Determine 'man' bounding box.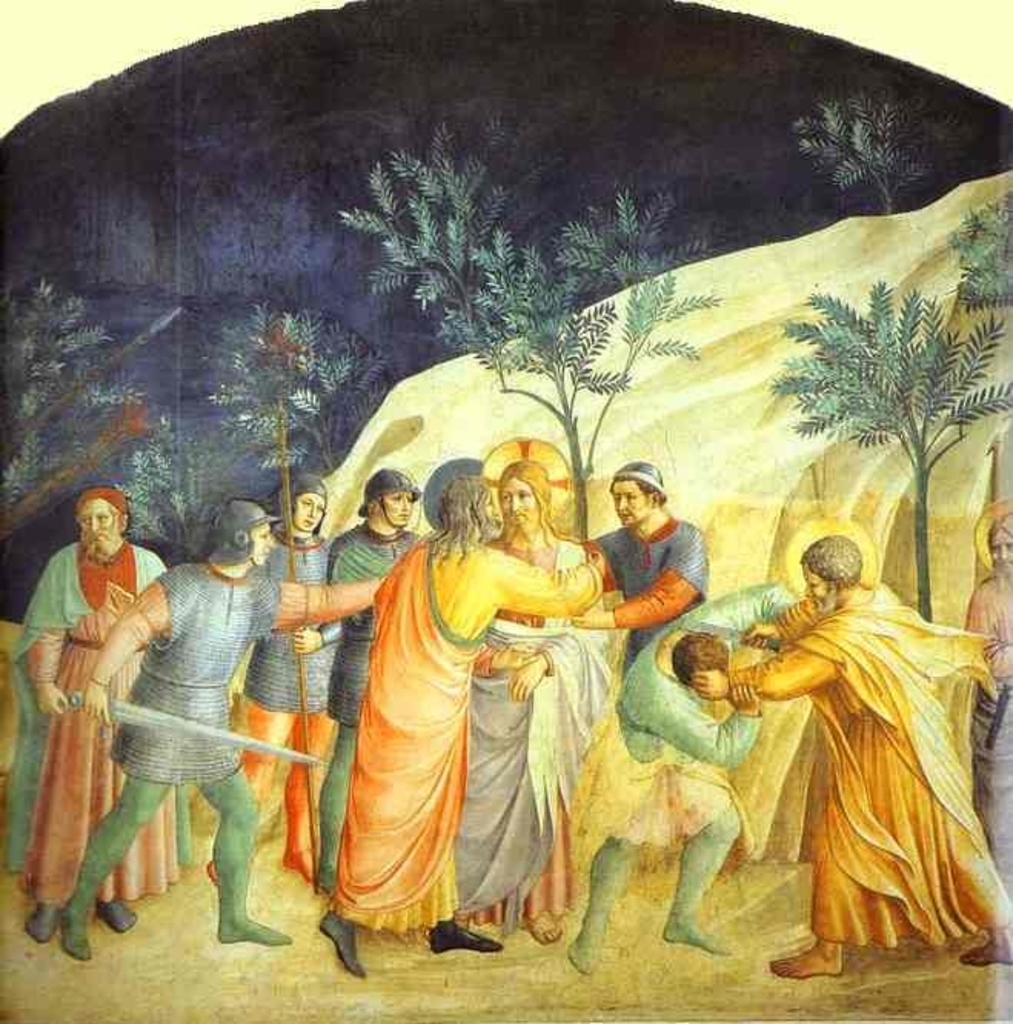
Determined: 964:509:1011:898.
